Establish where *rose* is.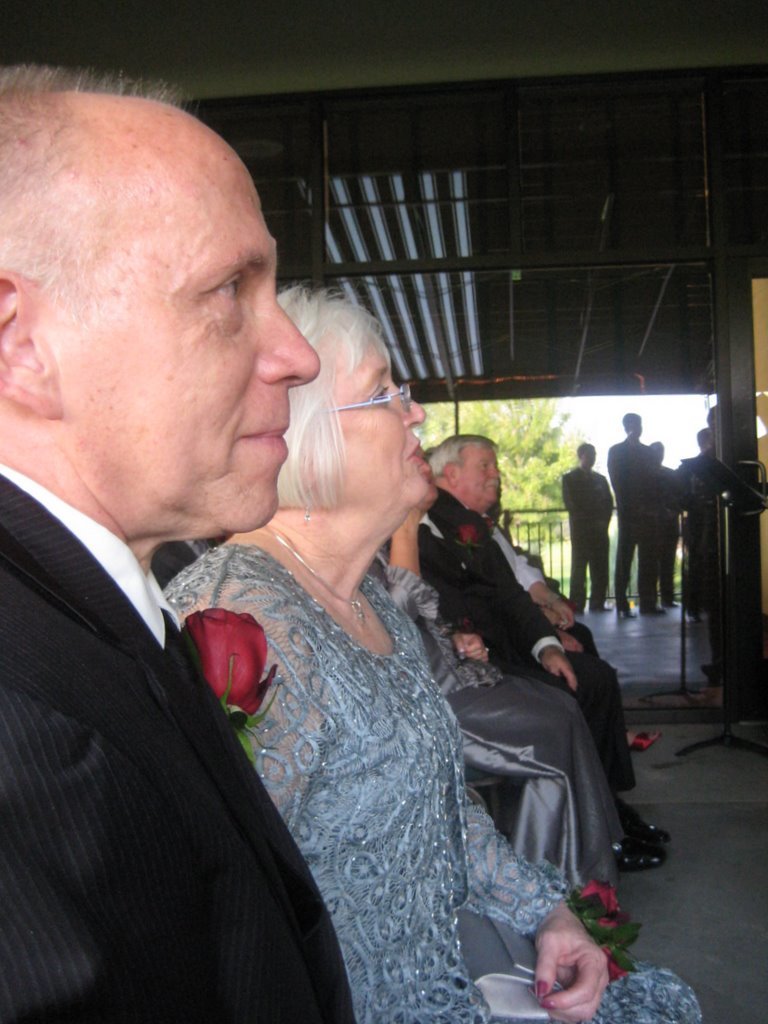
Established at [x1=457, y1=520, x2=480, y2=543].
